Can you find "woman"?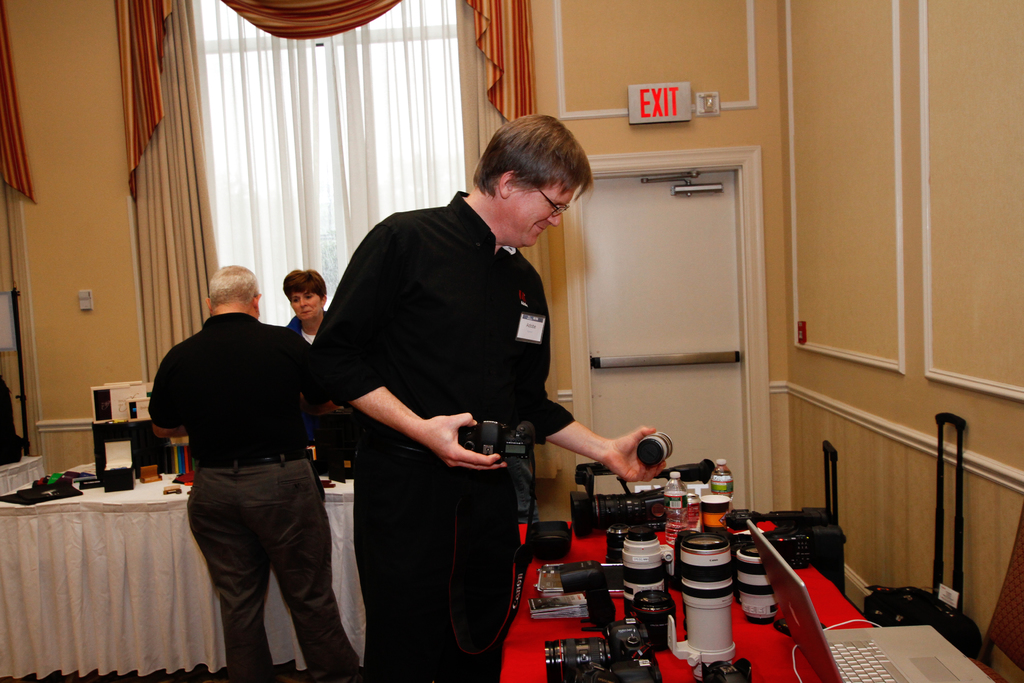
Yes, bounding box: (285, 267, 326, 476).
